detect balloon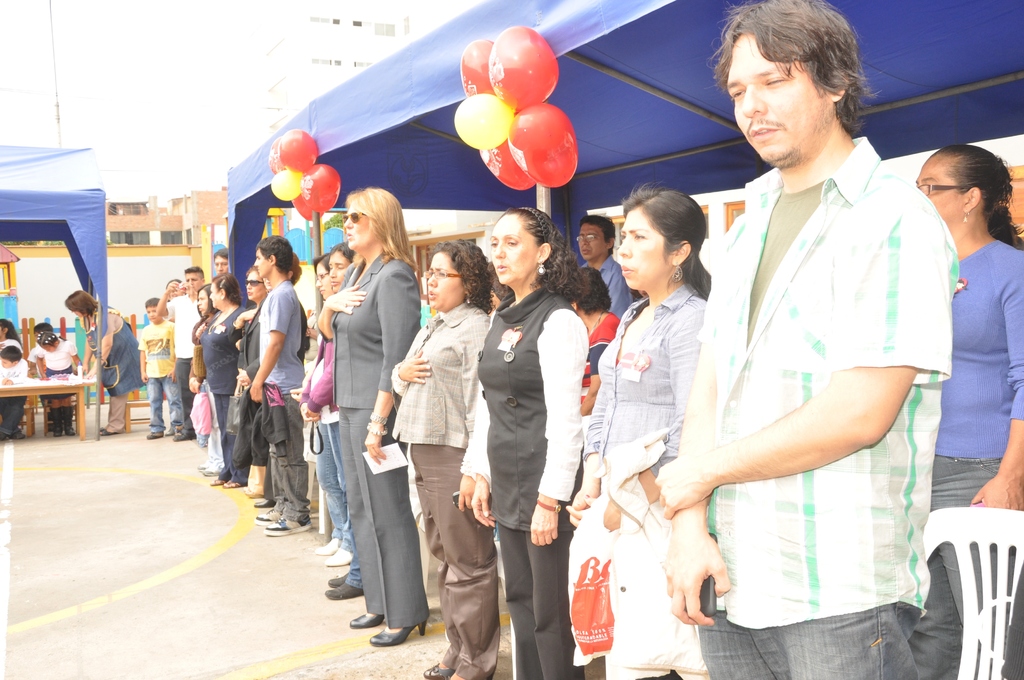
279/125/316/174
